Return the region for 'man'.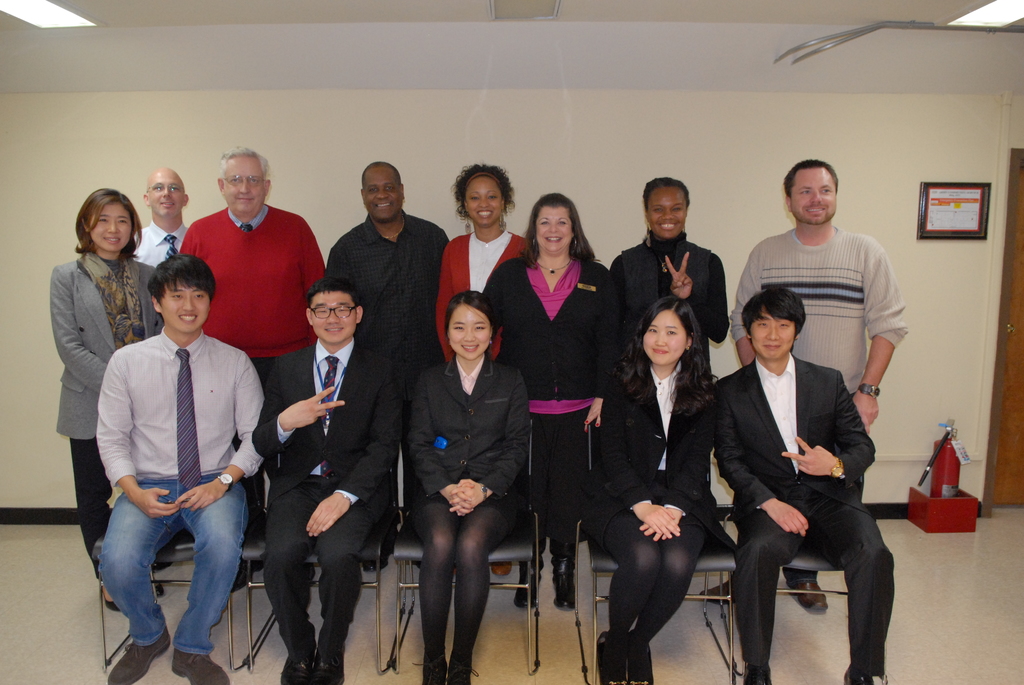
<bbox>130, 169, 189, 269</bbox>.
